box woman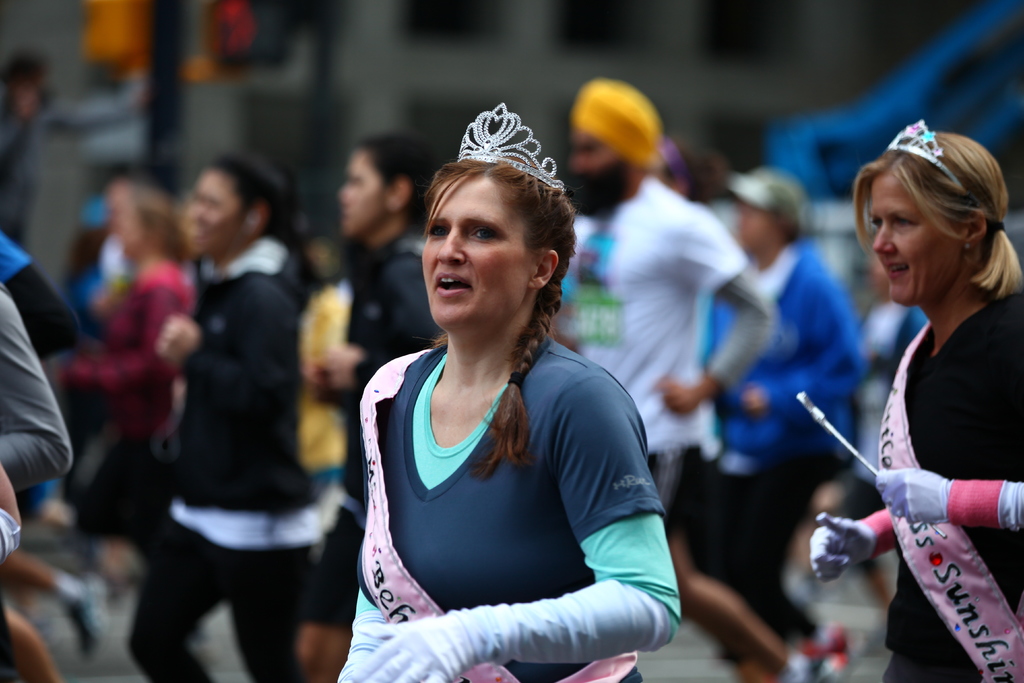
(116, 145, 319, 682)
